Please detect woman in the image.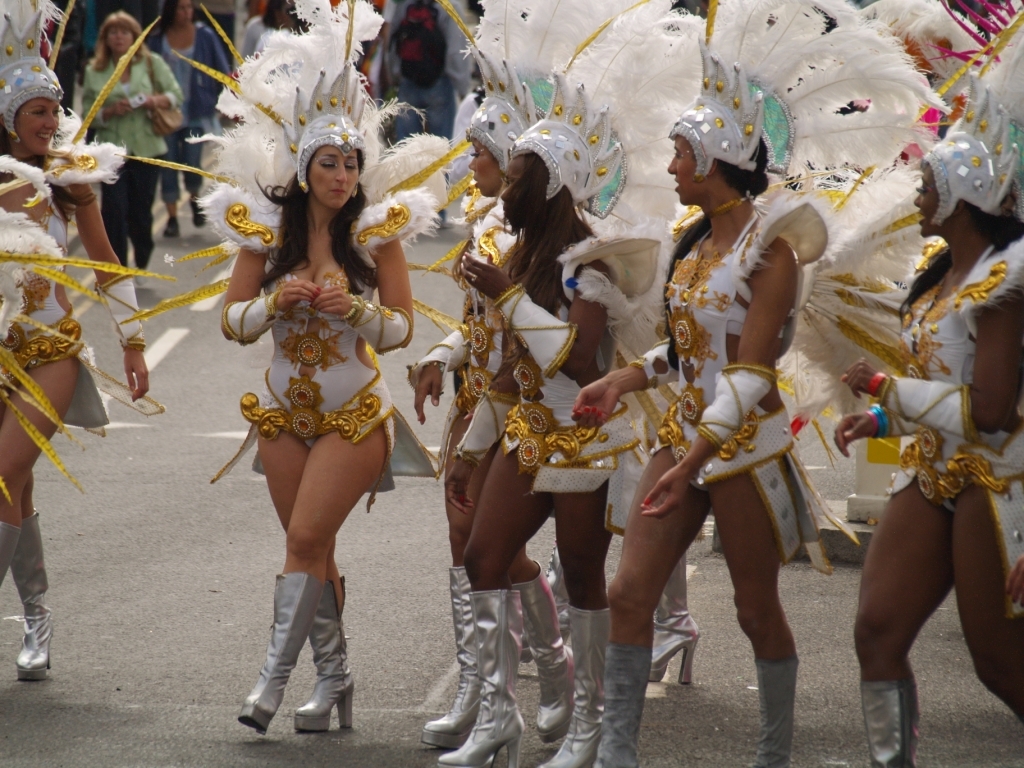
x1=144, y1=0, x2=237, y2=246.
